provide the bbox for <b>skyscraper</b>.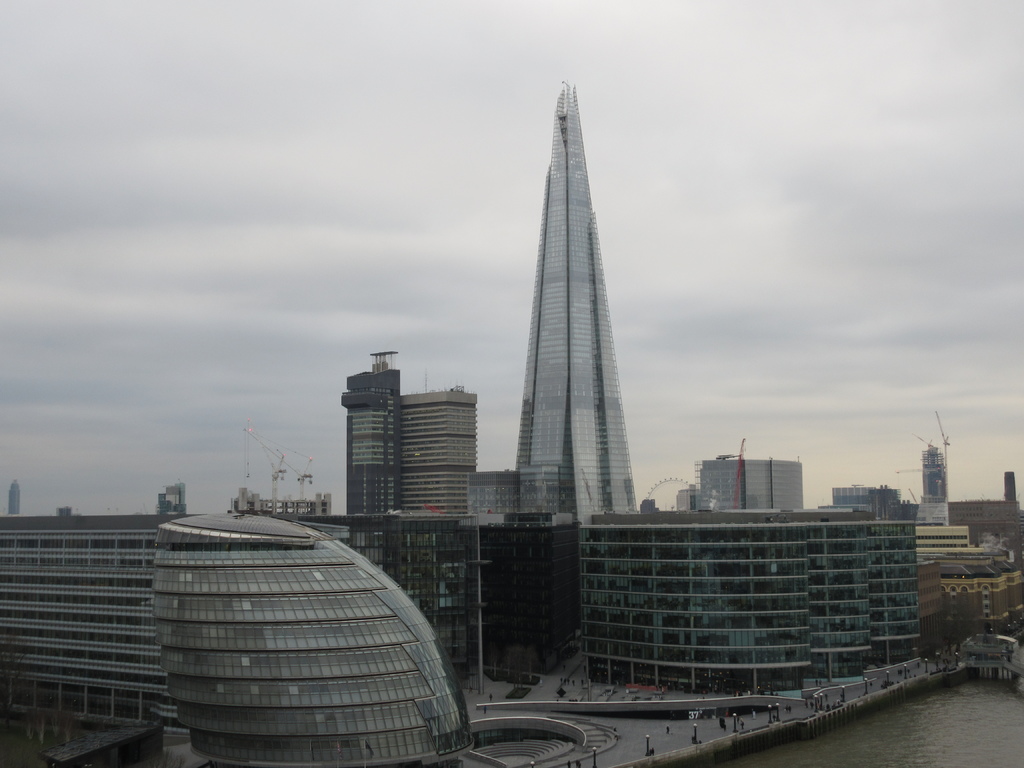
x1=483, y1=68, x2=662, y2=553.
